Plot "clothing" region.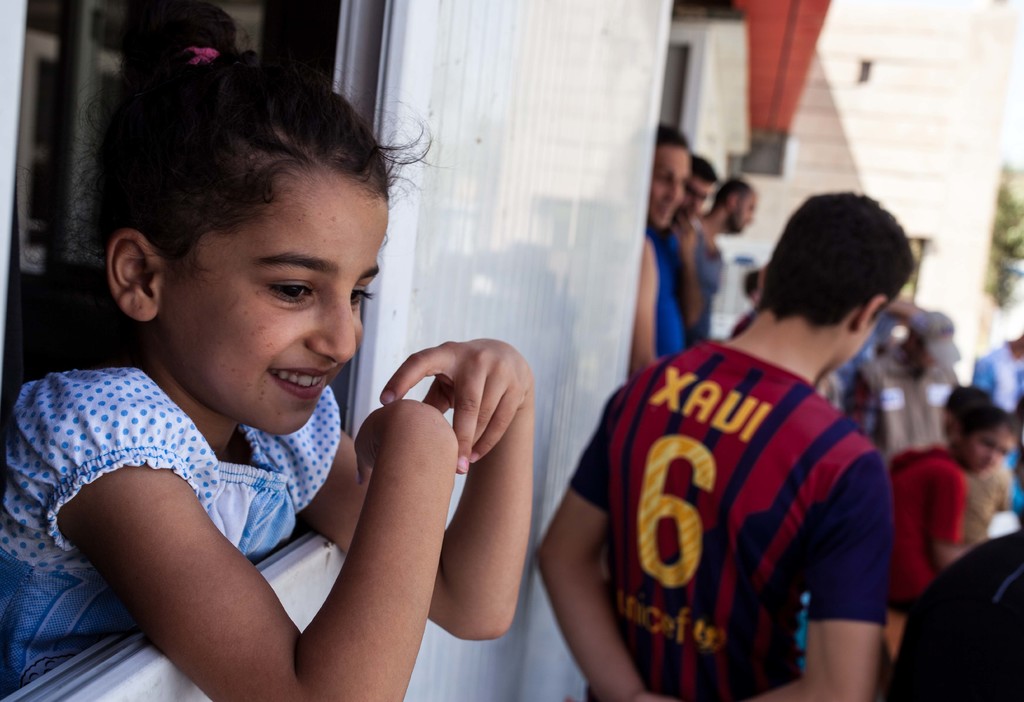
Plotted at box=[959, 461, 1007, 550].
